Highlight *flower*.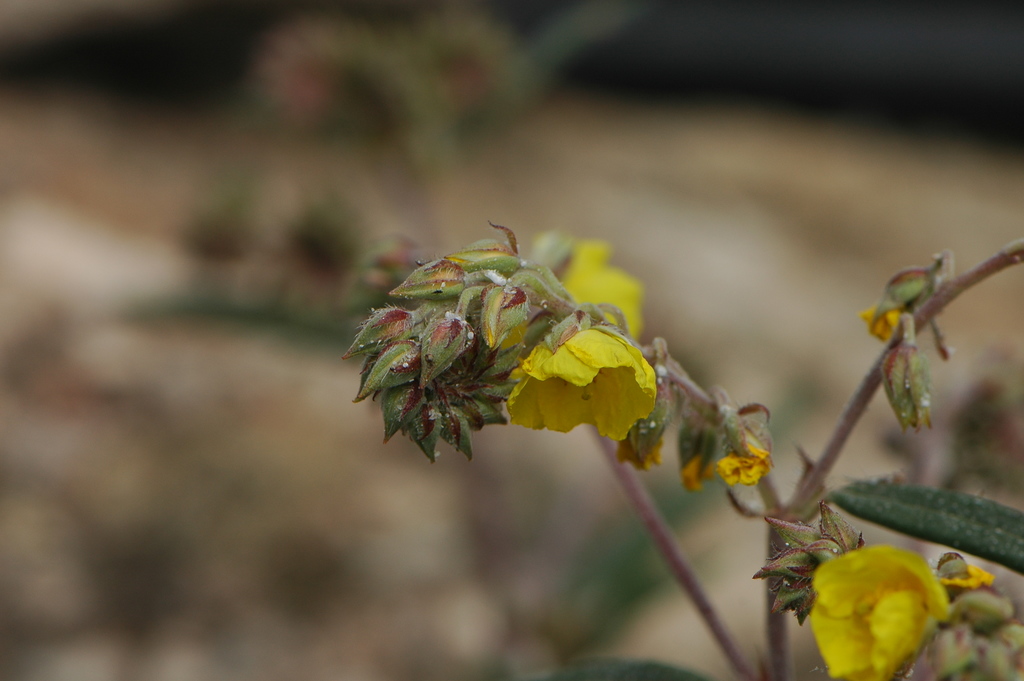
Highlighted region: {"left": 713, "top": 440, "right": 777, "bottom": 495}.
